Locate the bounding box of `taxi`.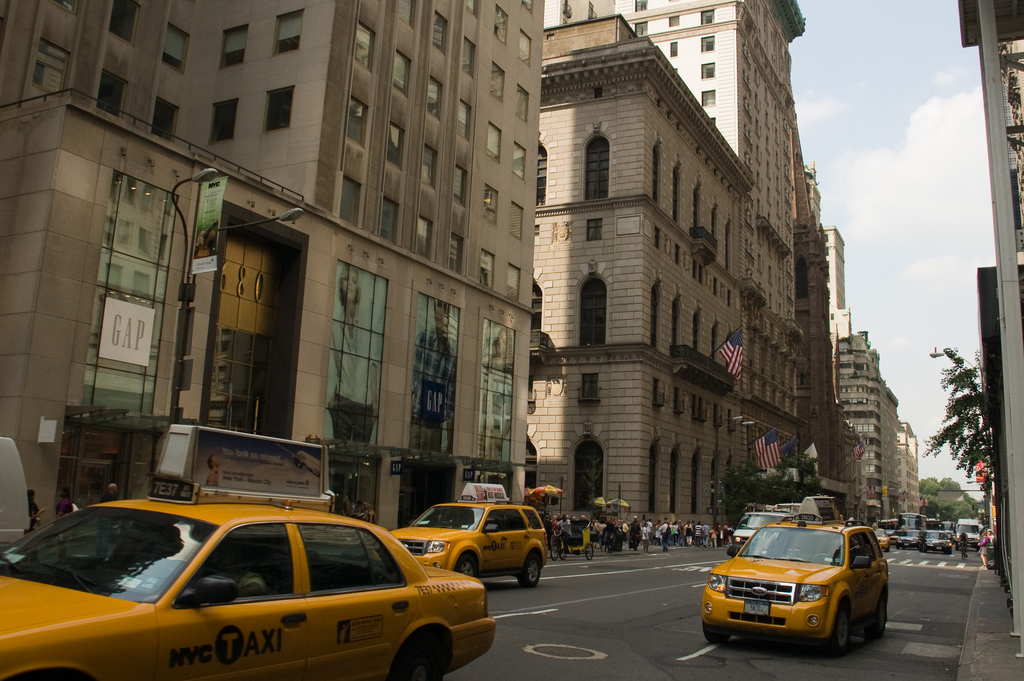
Bounding box: <region>0, 426, 497, 680</region>.
